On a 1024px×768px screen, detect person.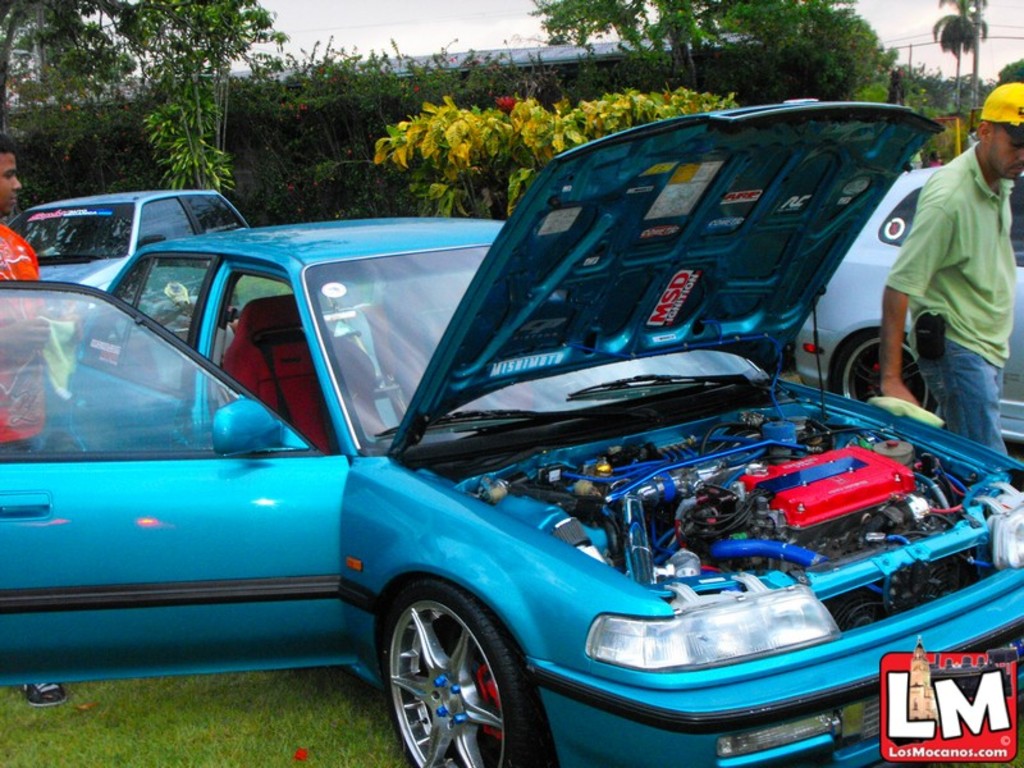
bbox=[0, 133, 81, 712].
